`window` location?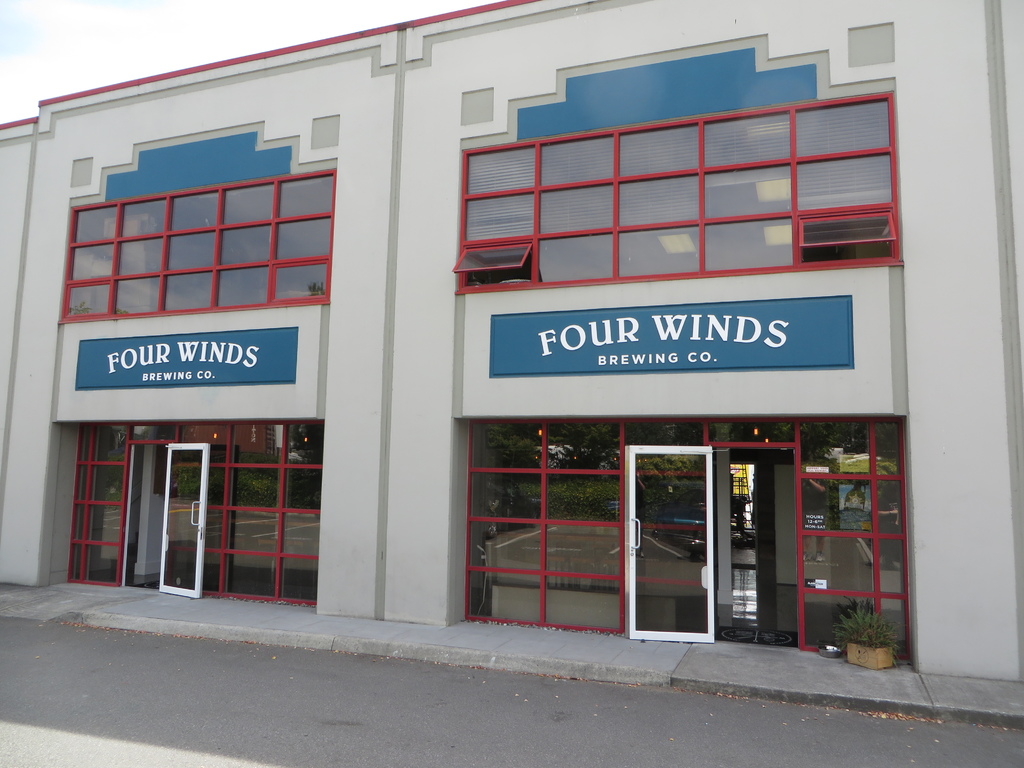
186/421/322/602
